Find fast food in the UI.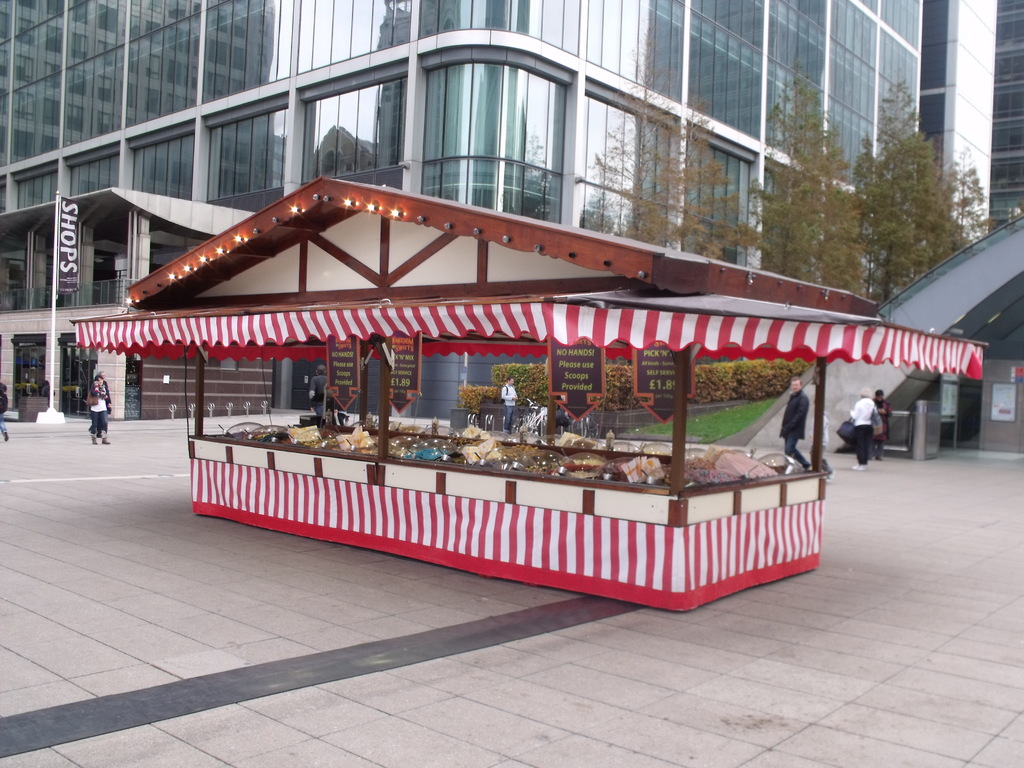
UI element at crop(287, 425, 324, 440).
